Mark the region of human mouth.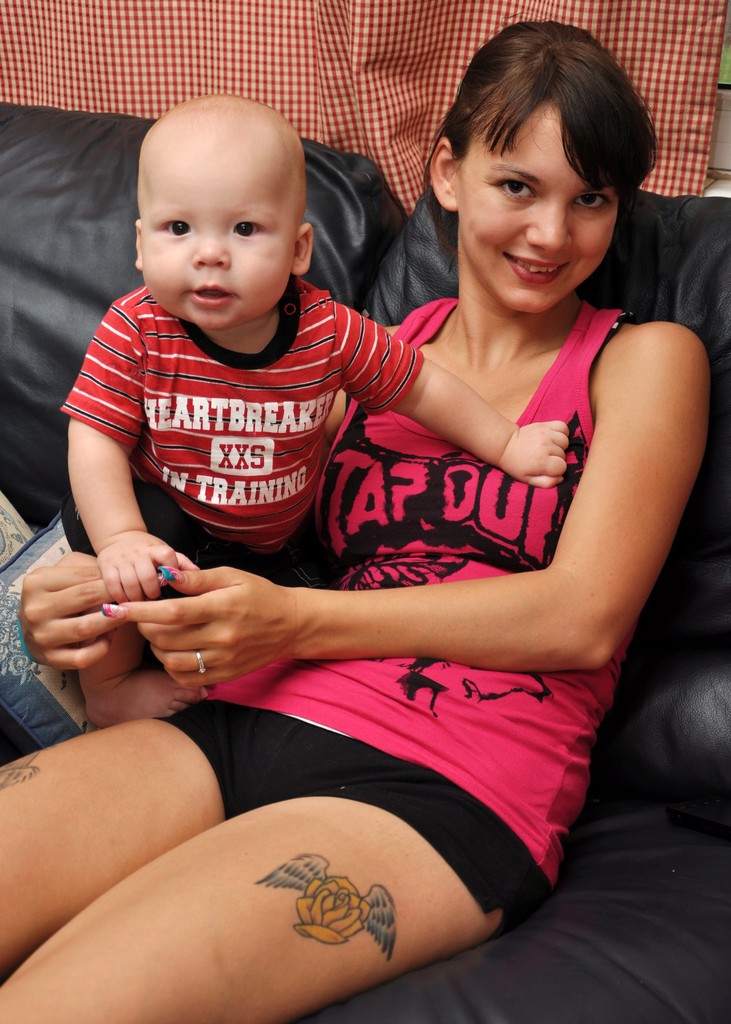
Region: {"left": 191, "top": 283, "right": 236, "bottom": 307}.
